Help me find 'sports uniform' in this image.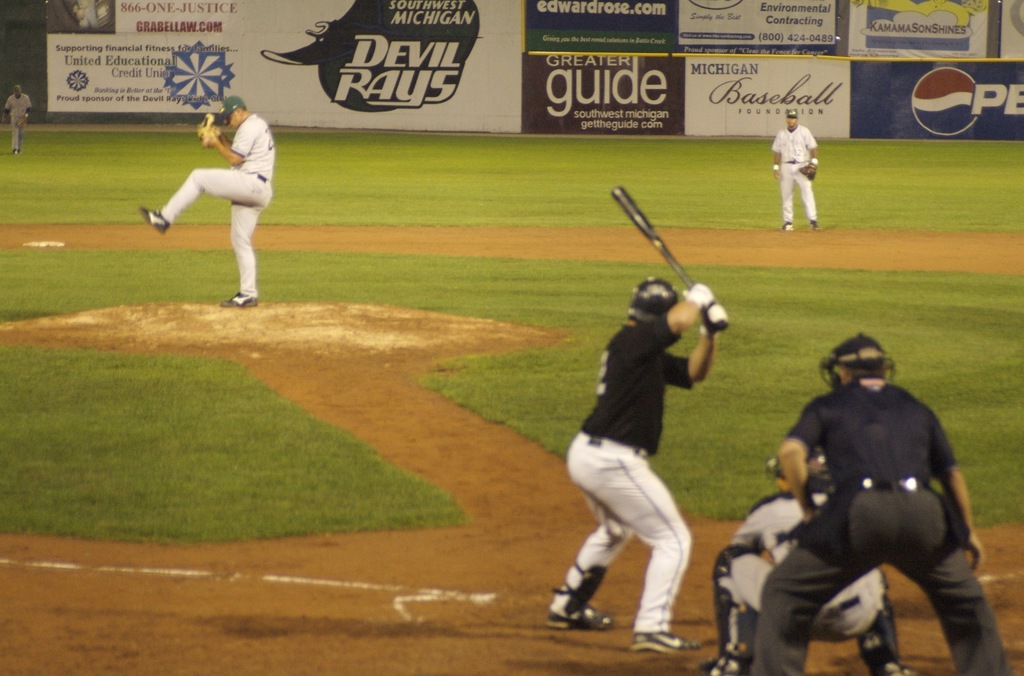
Found it: x1=140, y1=95, x2=274, y2=312.
